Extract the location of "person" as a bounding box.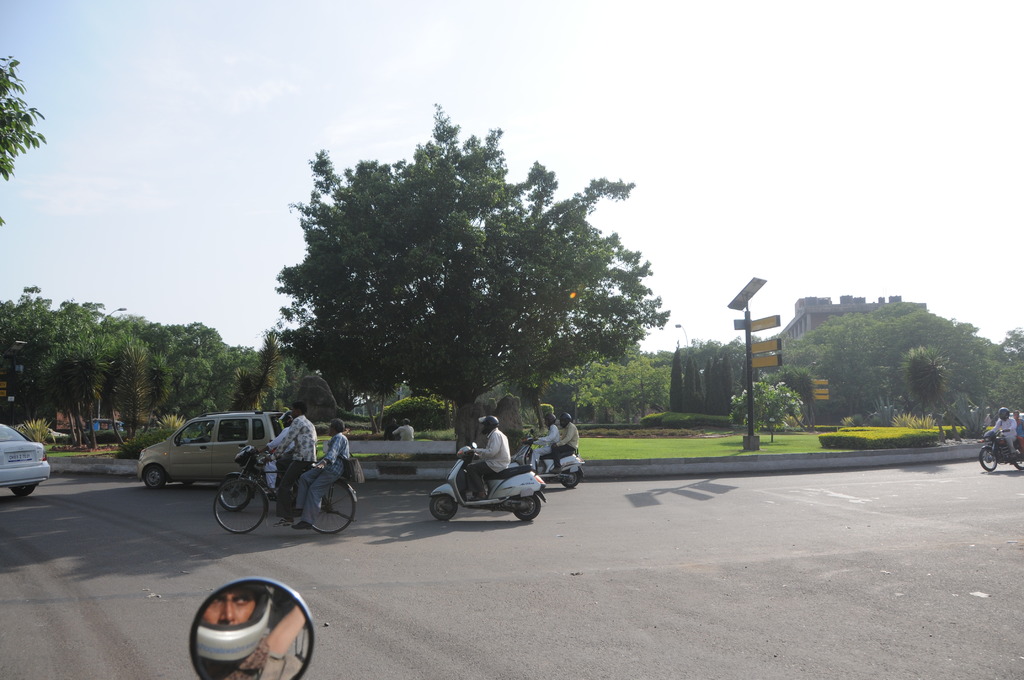
box(989, 403, 1020, 459).
